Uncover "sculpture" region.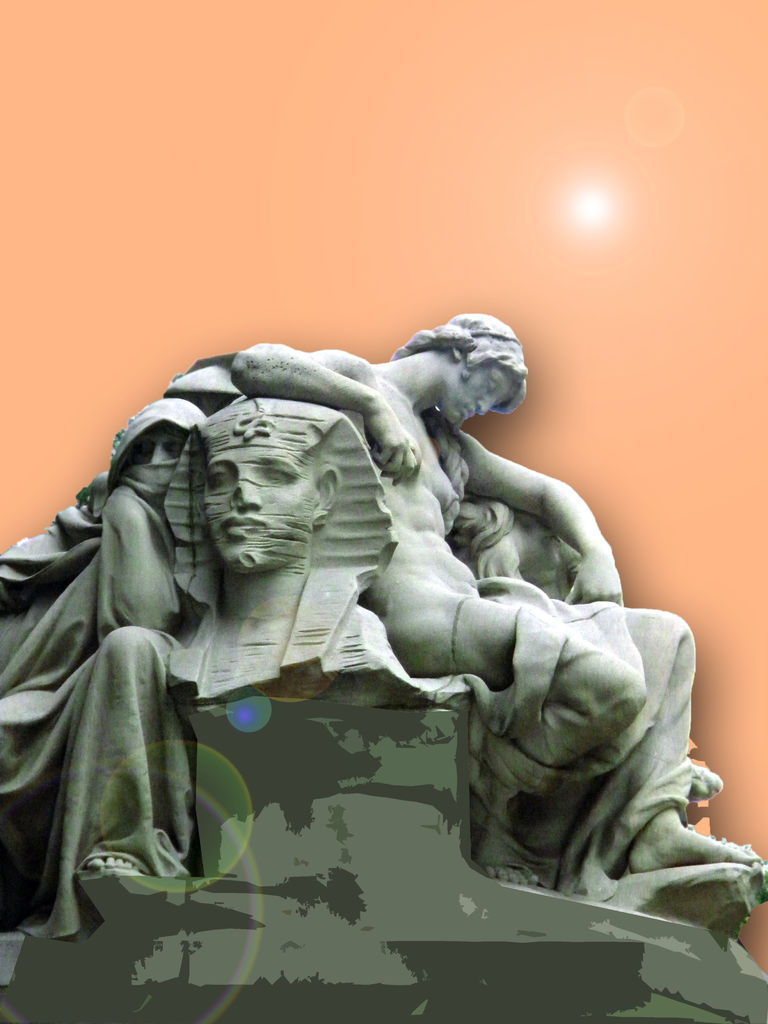
Uncovered: bbox=(0, 388, 216, 923).
